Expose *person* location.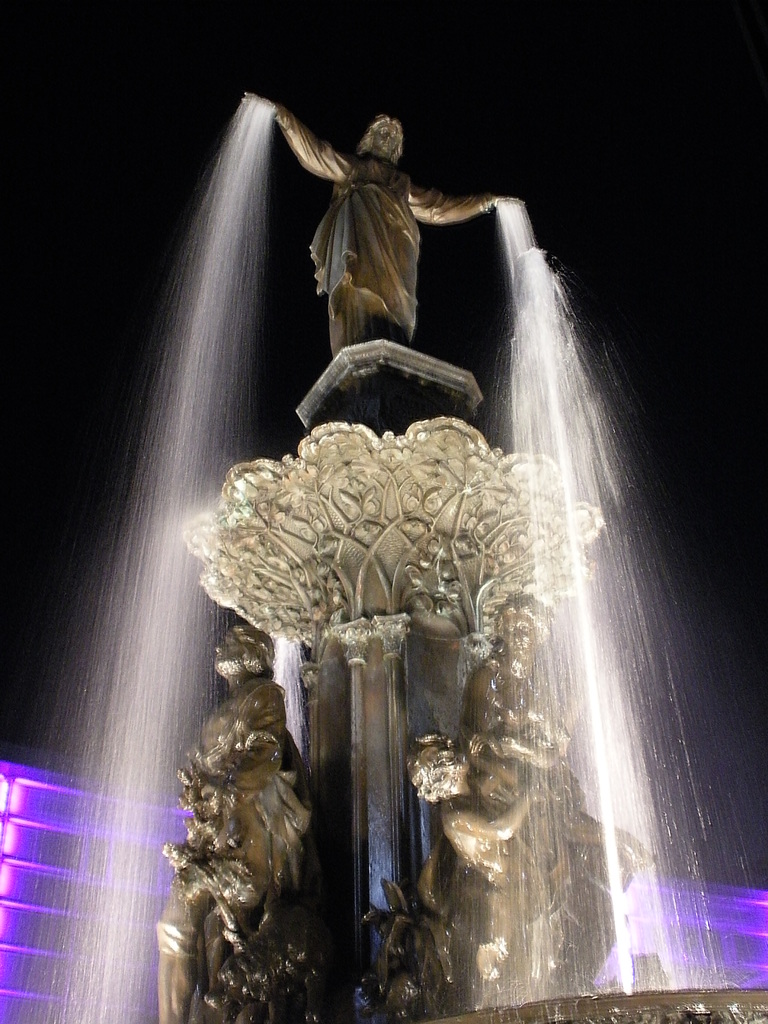
Exposed at region(276, 91, 487, 407).
